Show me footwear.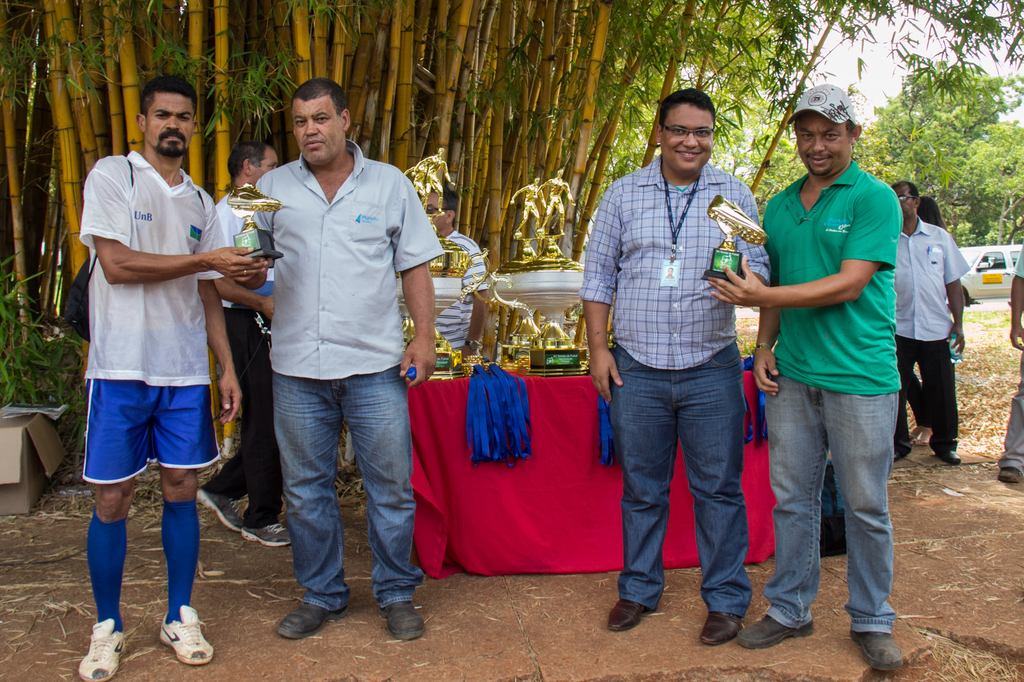
footwear is here: bbox(272, 583, 342, 649).
